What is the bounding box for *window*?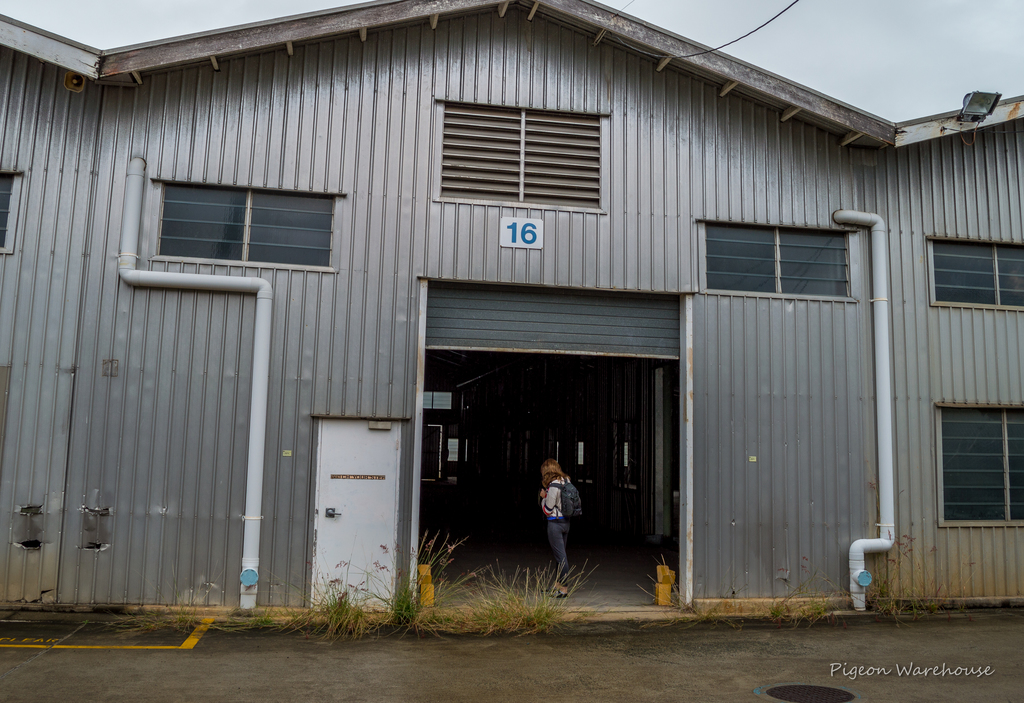
crop(695, 218, 855, 301).
